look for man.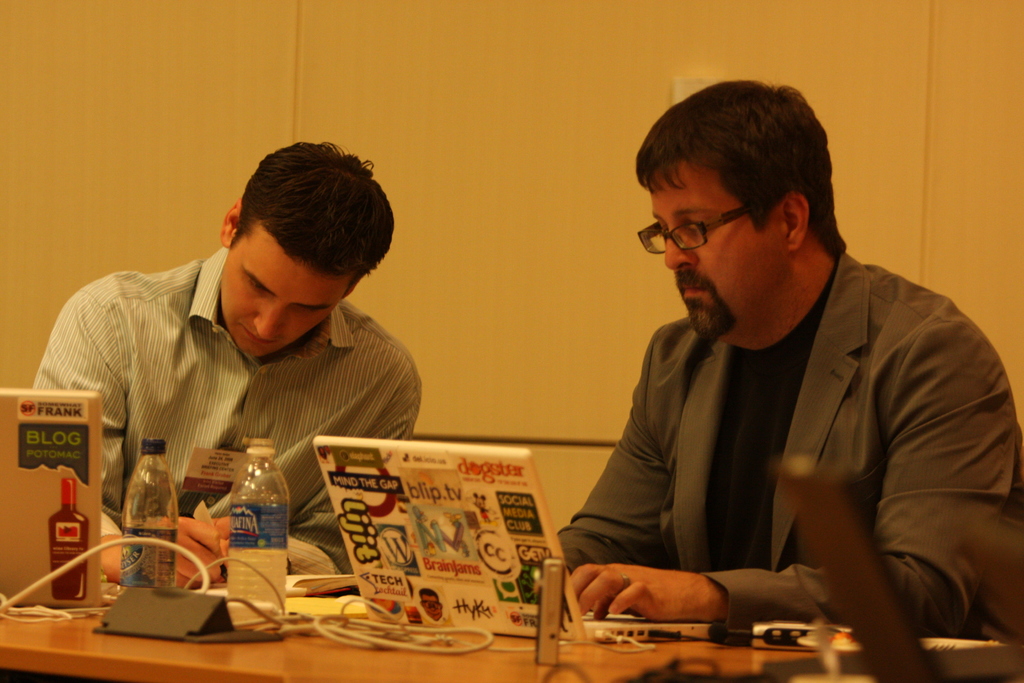
Found: <bbox>531, 83, 1001, 662</bbox>.
